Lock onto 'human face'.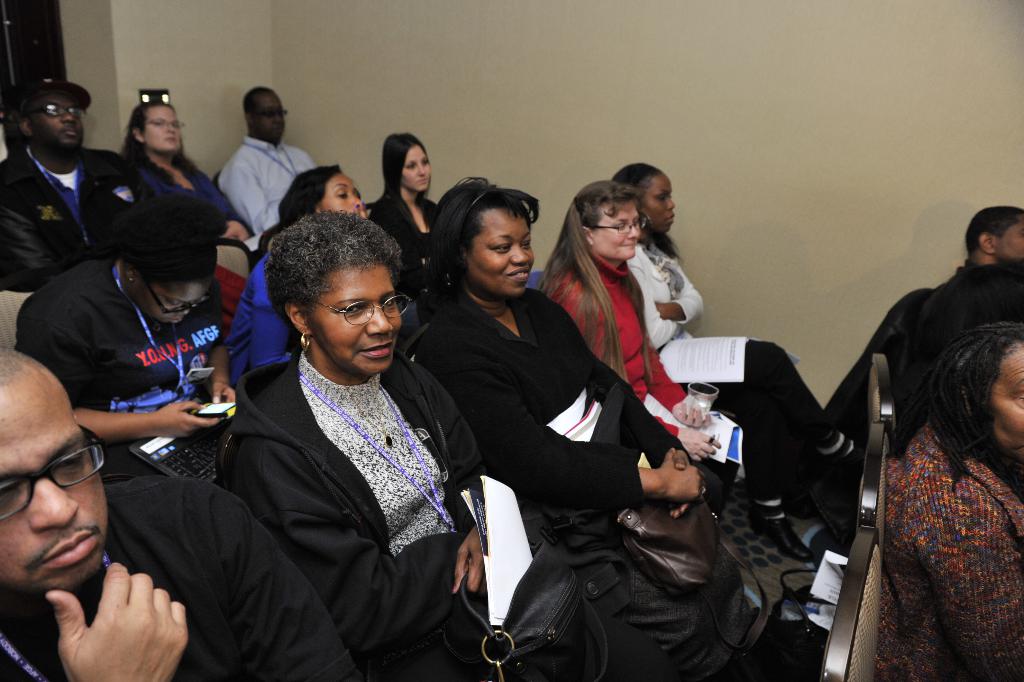
Locked: bbox=[466, 204, 534, 292].
